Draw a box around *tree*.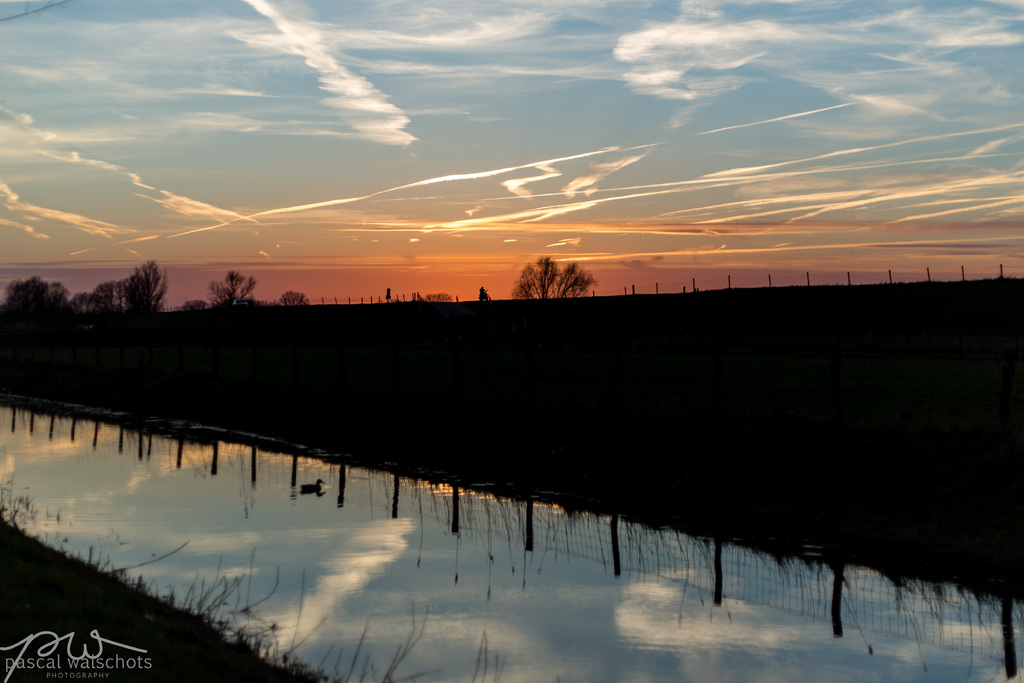
bbox(69, 273, 128, 311).
